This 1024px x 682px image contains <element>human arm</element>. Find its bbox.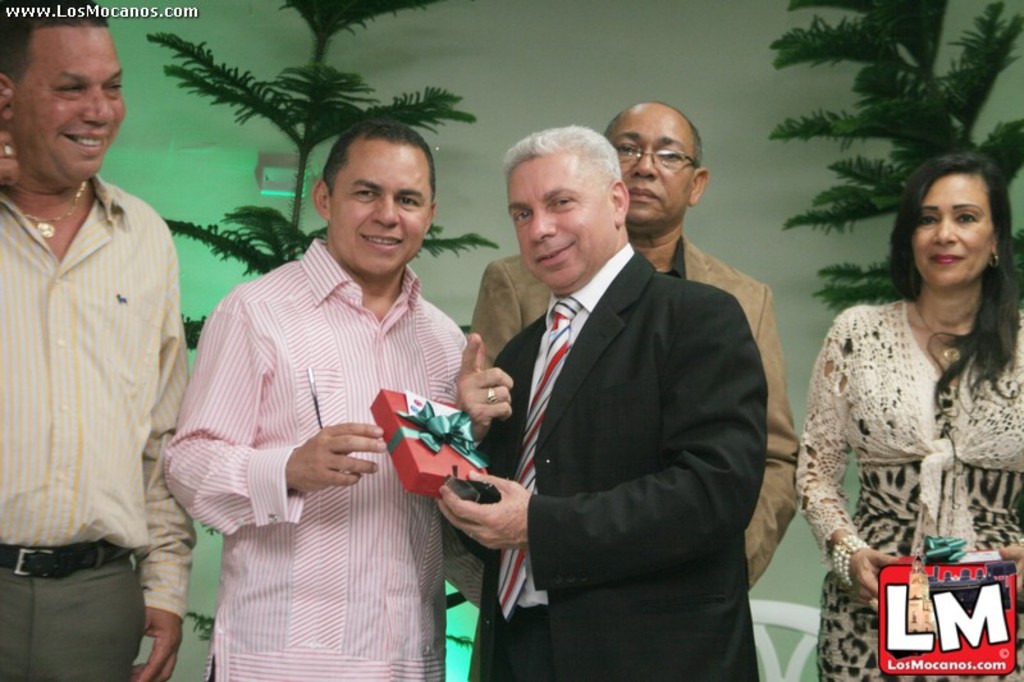
l=448, t=276, r=525, b=381.
